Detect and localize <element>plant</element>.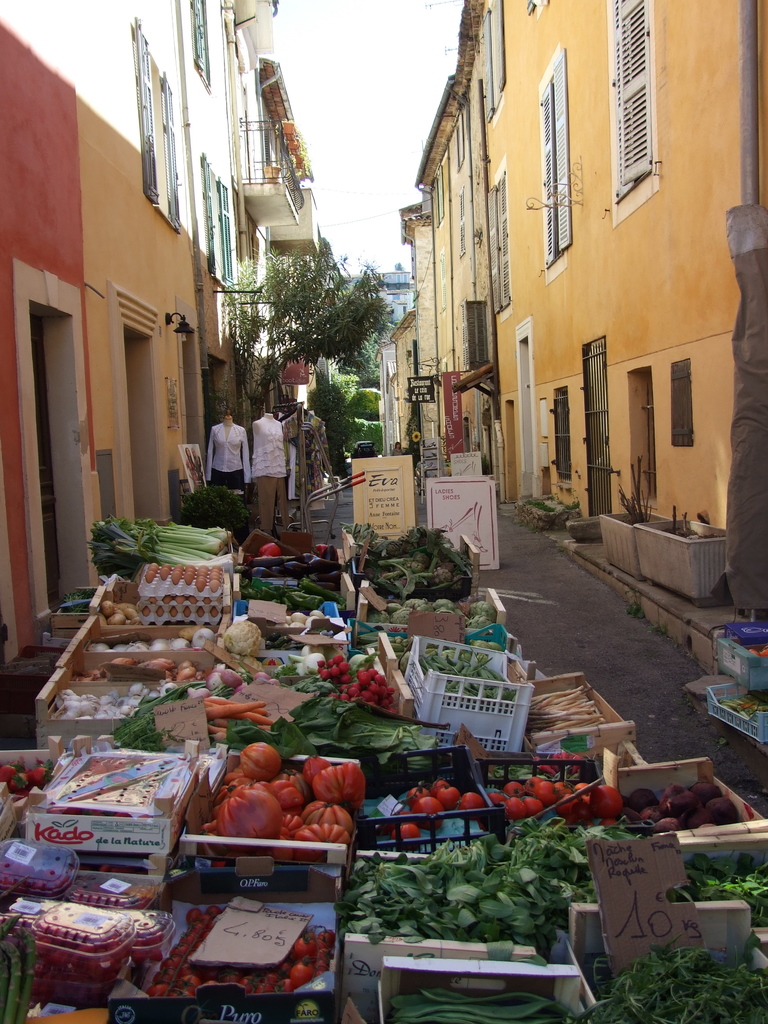
Localized at [left=564, top=499, right=585, bottom=509].
